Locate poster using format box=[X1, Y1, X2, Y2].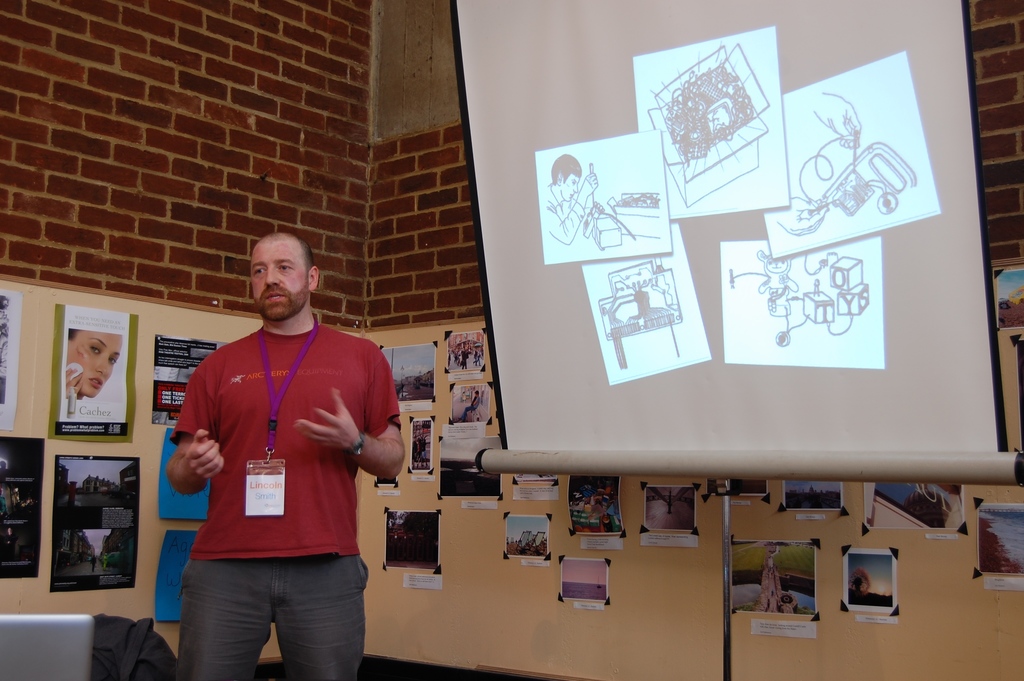
box=[384, 345, 445, 413].
